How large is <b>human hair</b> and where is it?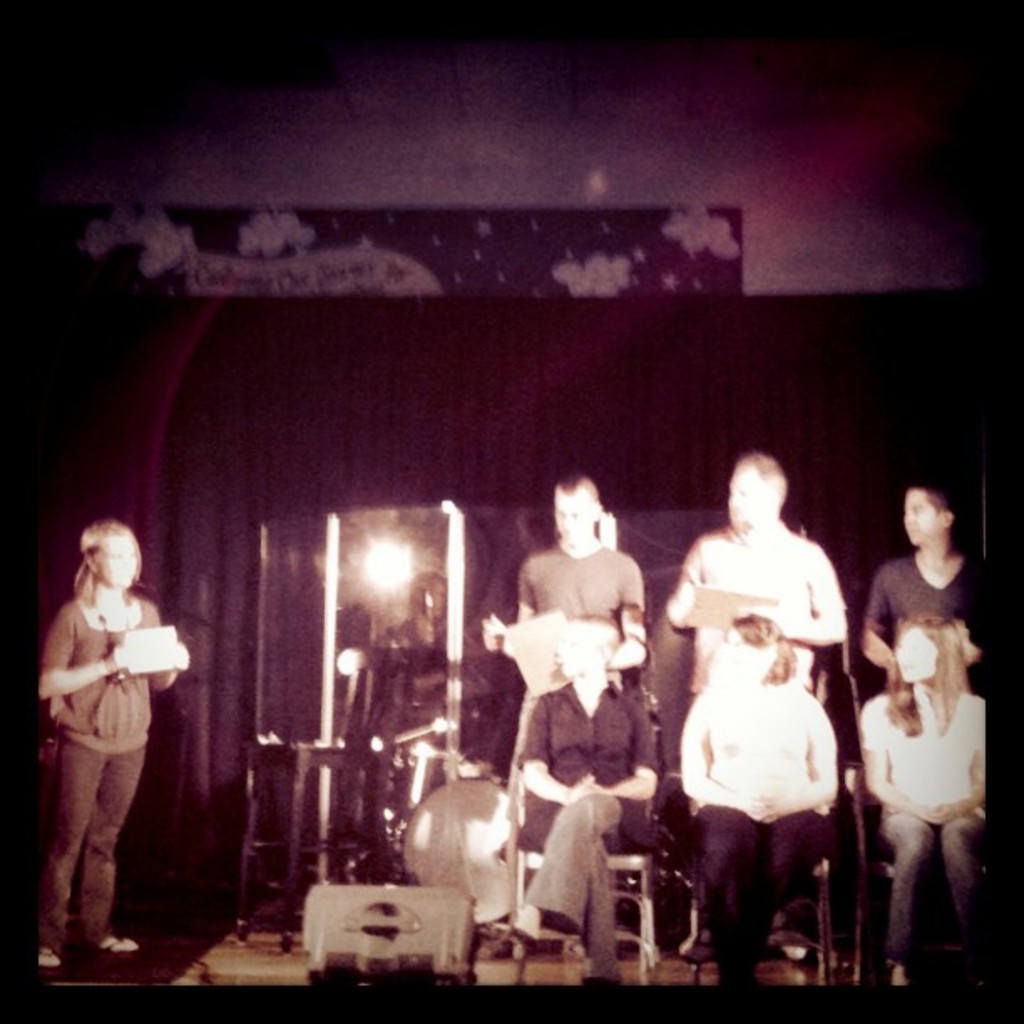
Bounding box: 736 448 780 484.
